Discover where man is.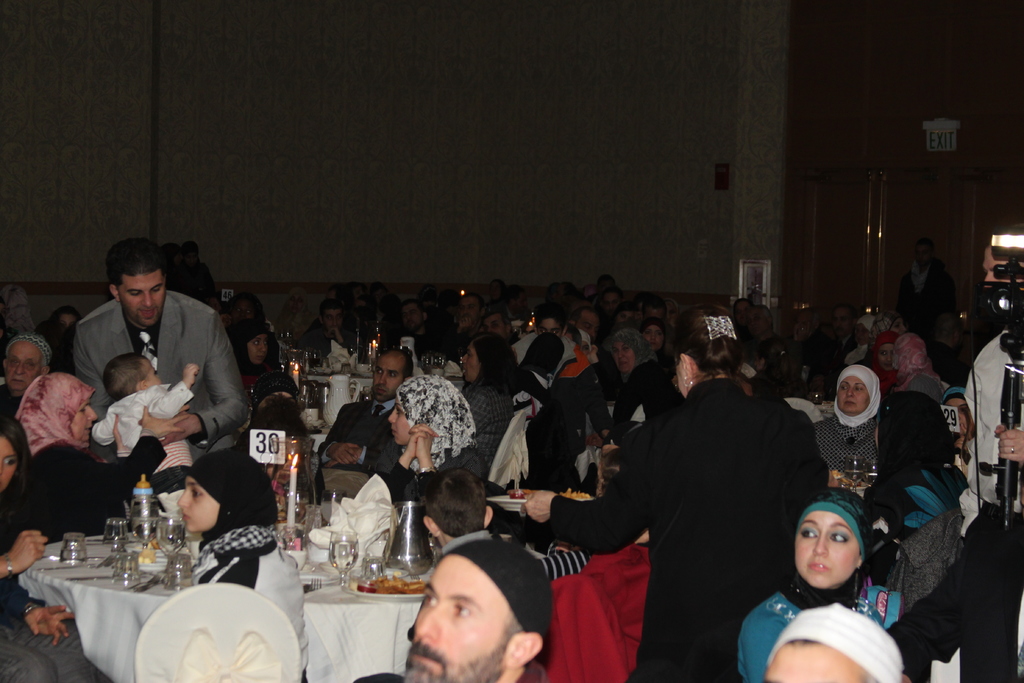
Discovered at pyautogui.locateOnScreen(2, 334, 61, 488).
